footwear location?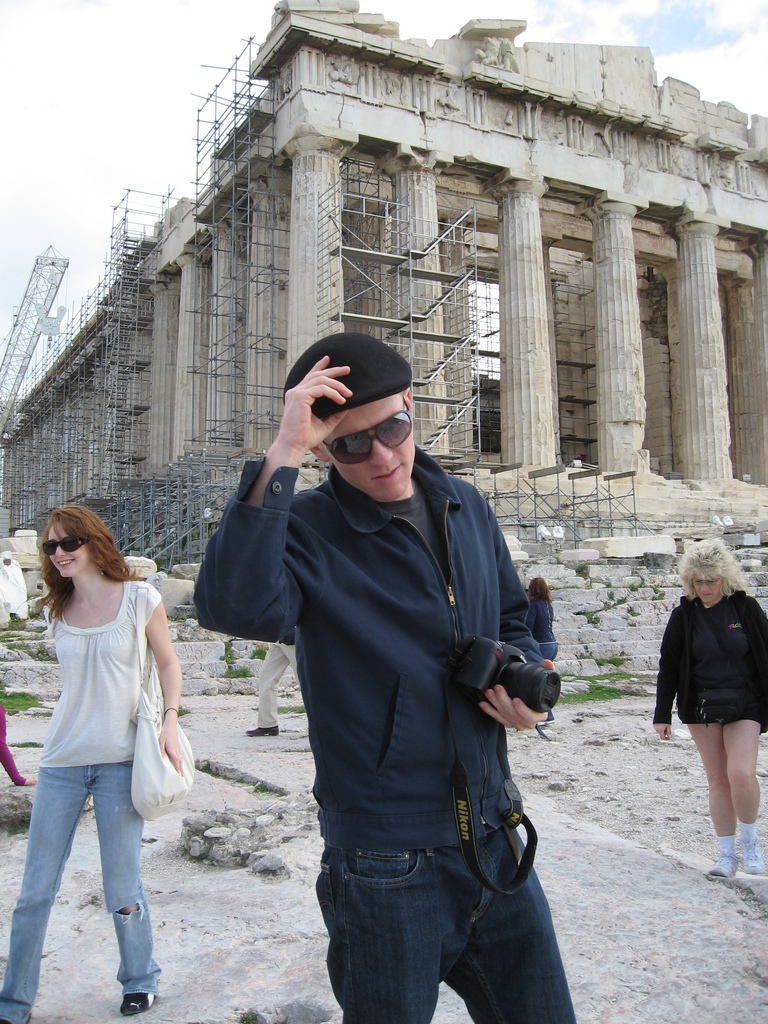
(0,1000,36,1023)
